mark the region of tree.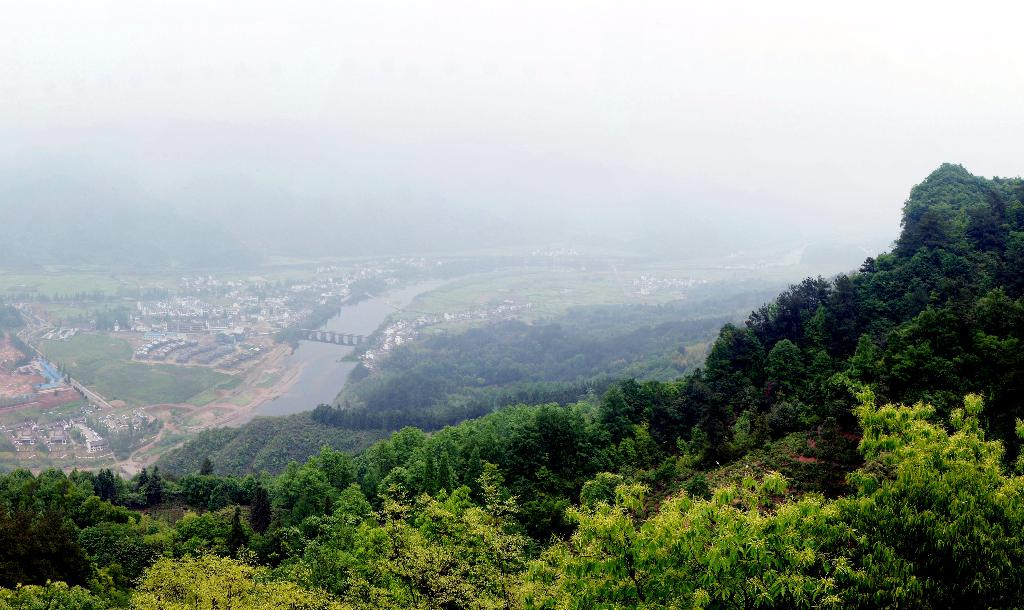
Region: rect(115, 433, 135, 452).
